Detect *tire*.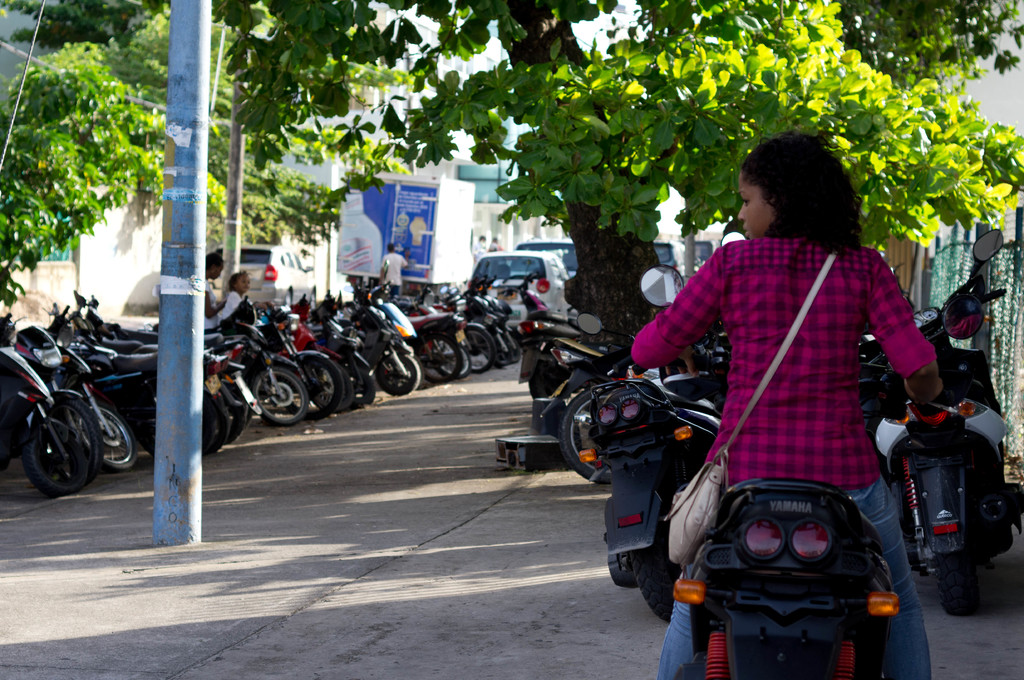
Detected at crop(937, 550, 983, 621).
